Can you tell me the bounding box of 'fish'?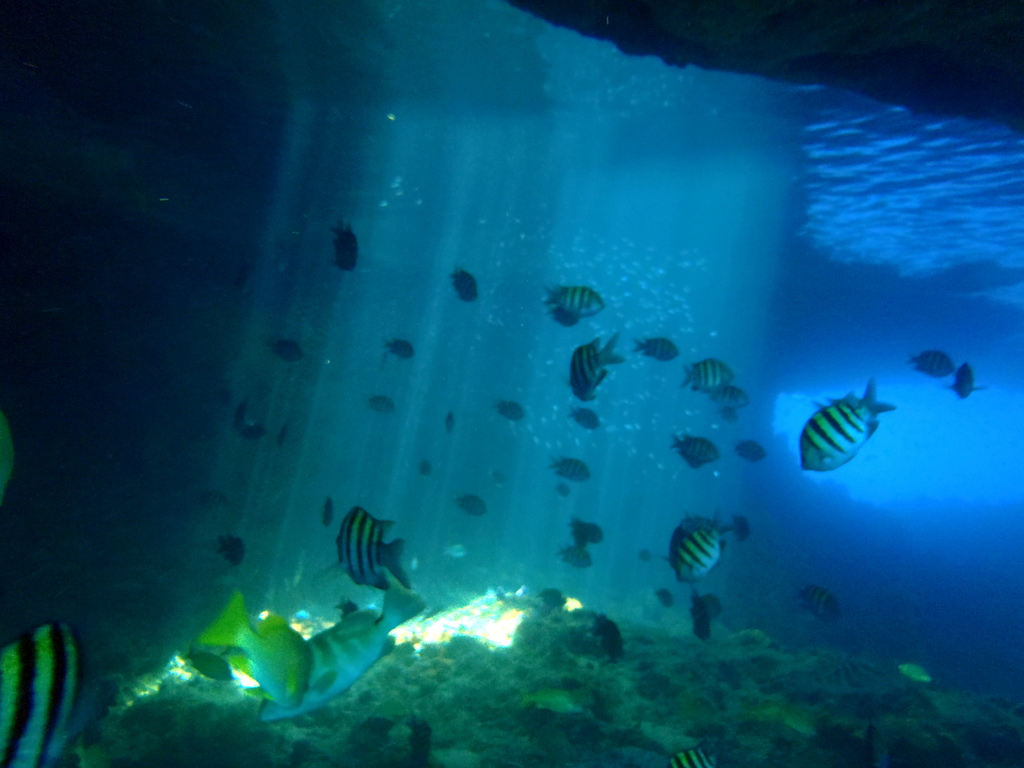
[left=943, top=361, right=990, bottom=404].
